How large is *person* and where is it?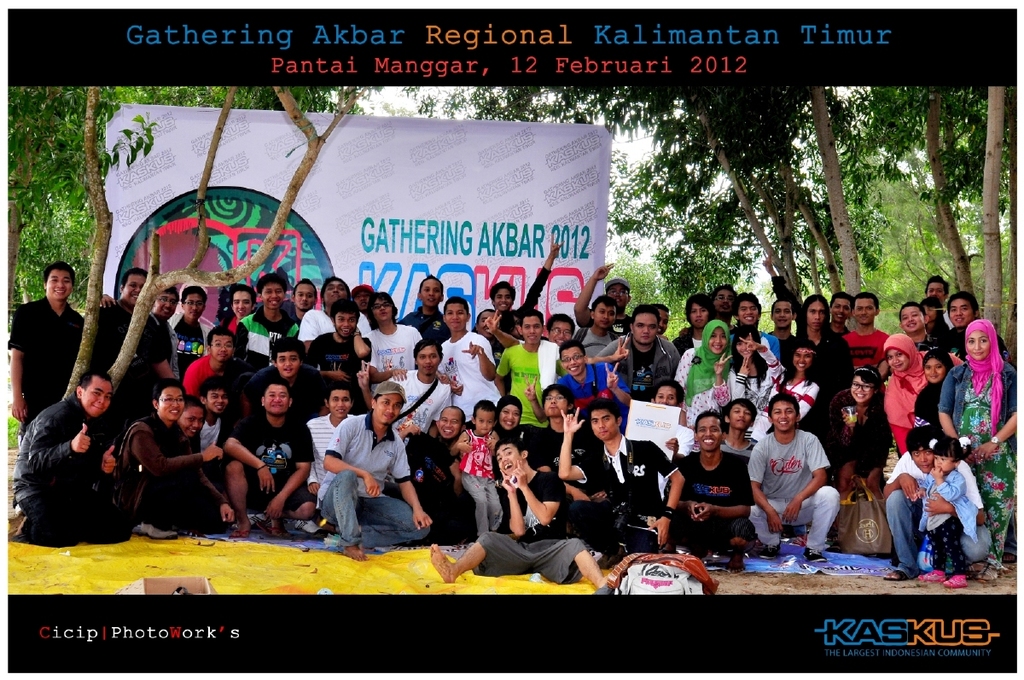
Bounding box: x1=6 y1=258 x2=83 y2=443.
